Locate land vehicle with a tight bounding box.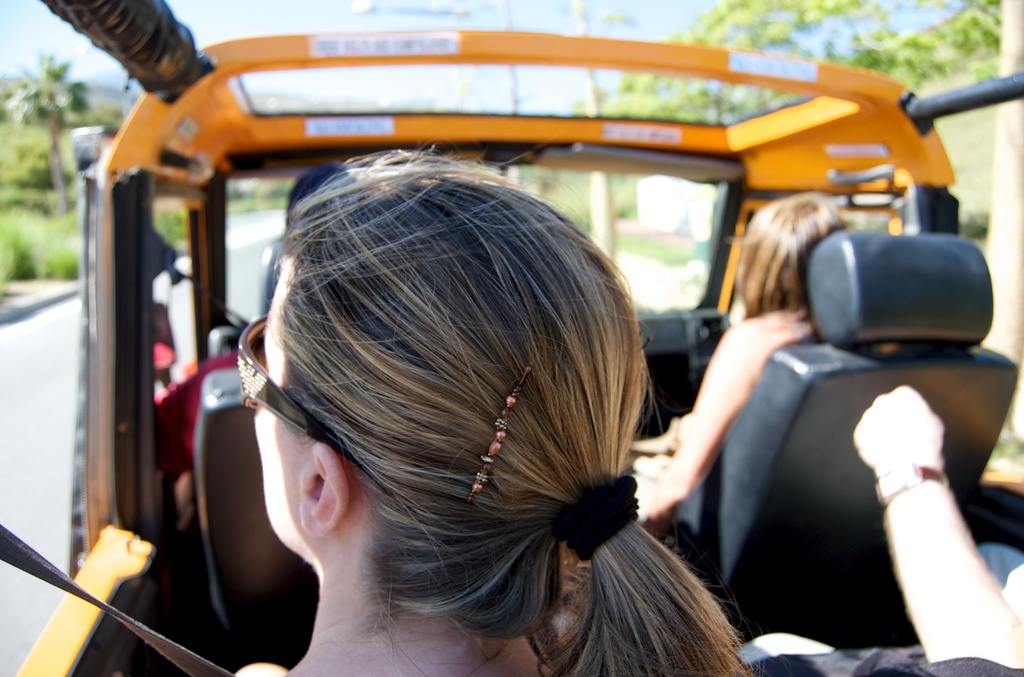
0,0,1023,676.
